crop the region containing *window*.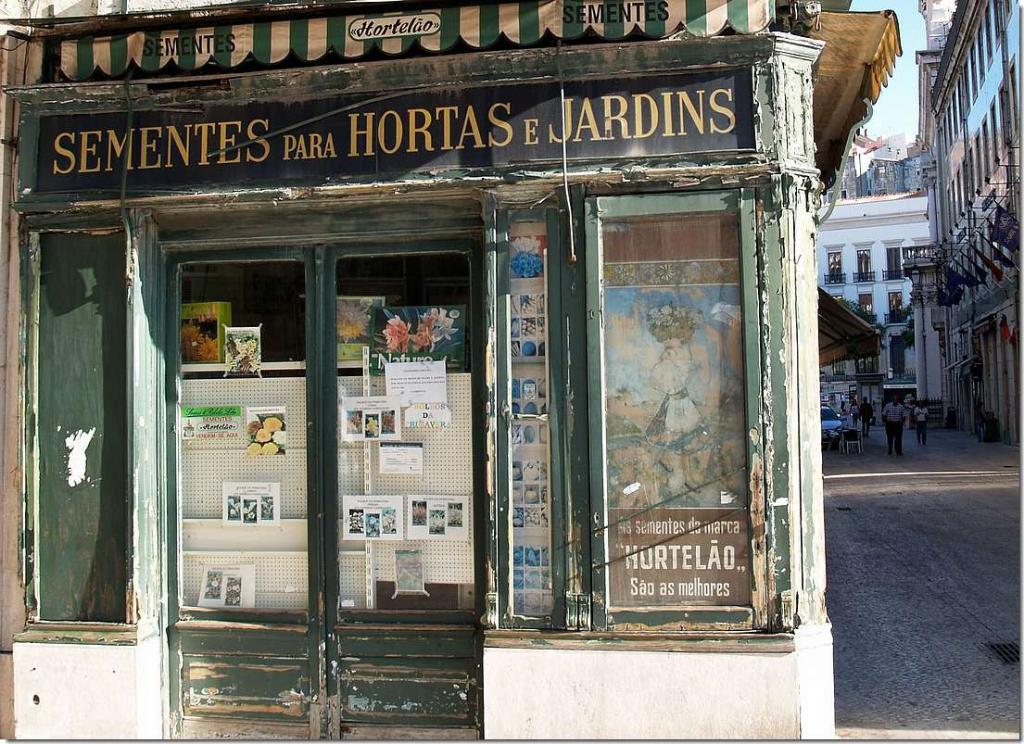
Crop region: bbox=(970, 32, 984, 84).
